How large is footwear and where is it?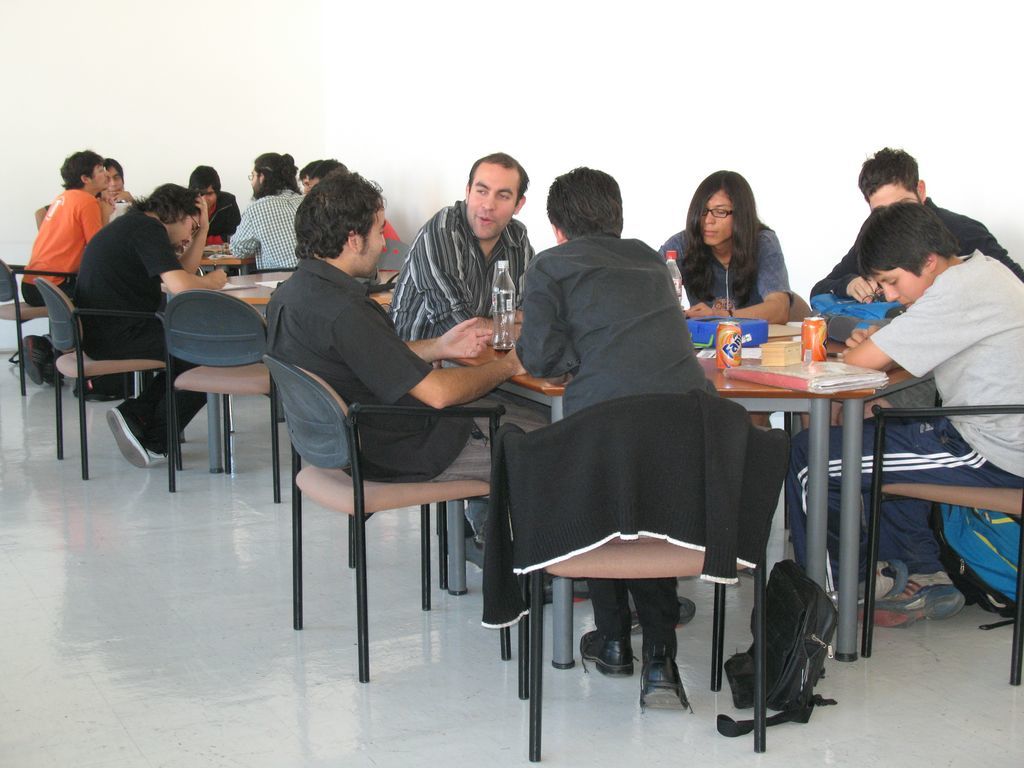
Bounding box: <box>19,329,46,385</box>.
